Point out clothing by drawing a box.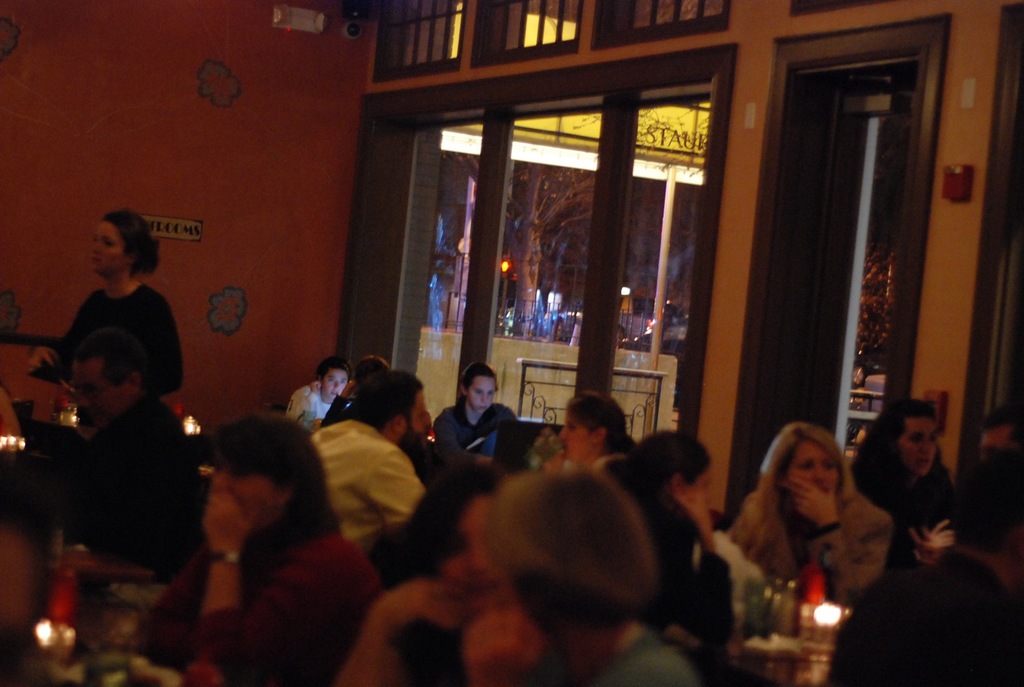
l=319, t=408, r=424, b=523.
